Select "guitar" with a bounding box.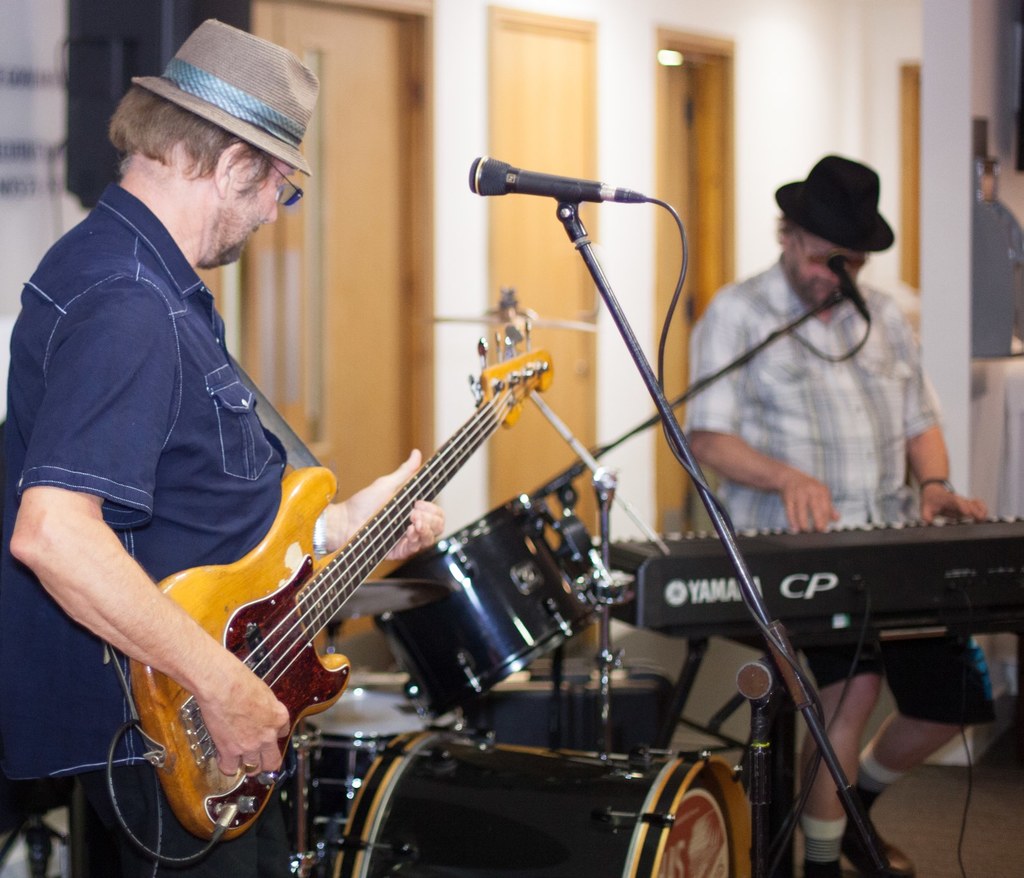
(x1=127, y1=326, x2=559, y2=837).
